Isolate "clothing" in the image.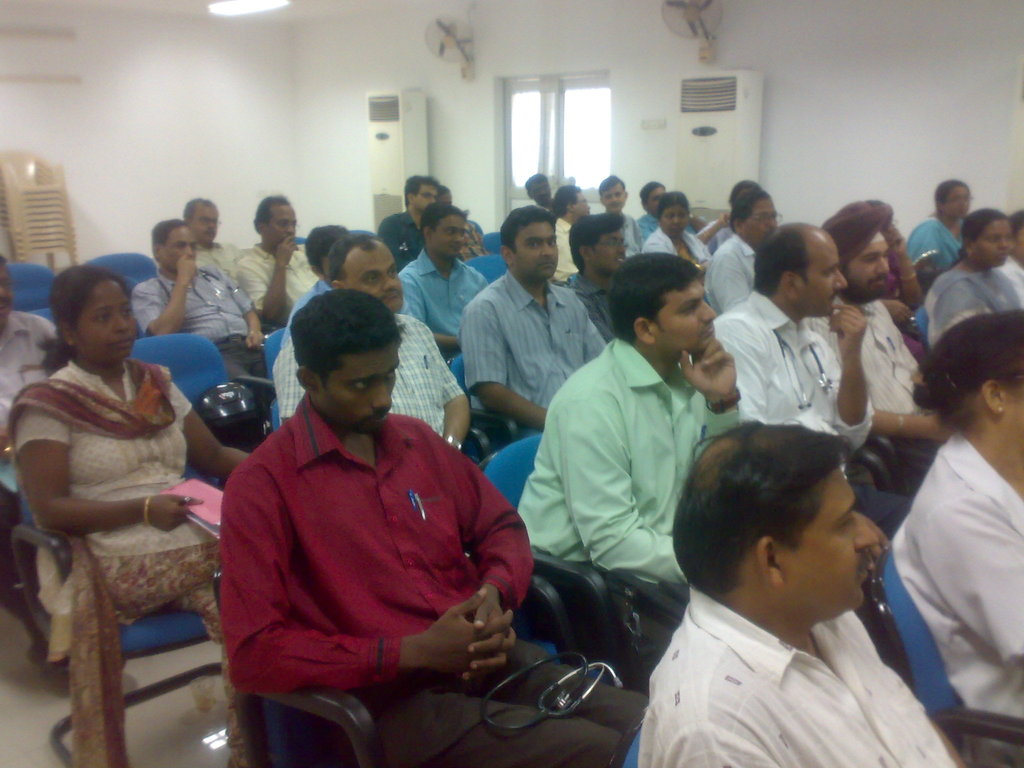
Isolated region: rect(547, 217, 586, 280).
